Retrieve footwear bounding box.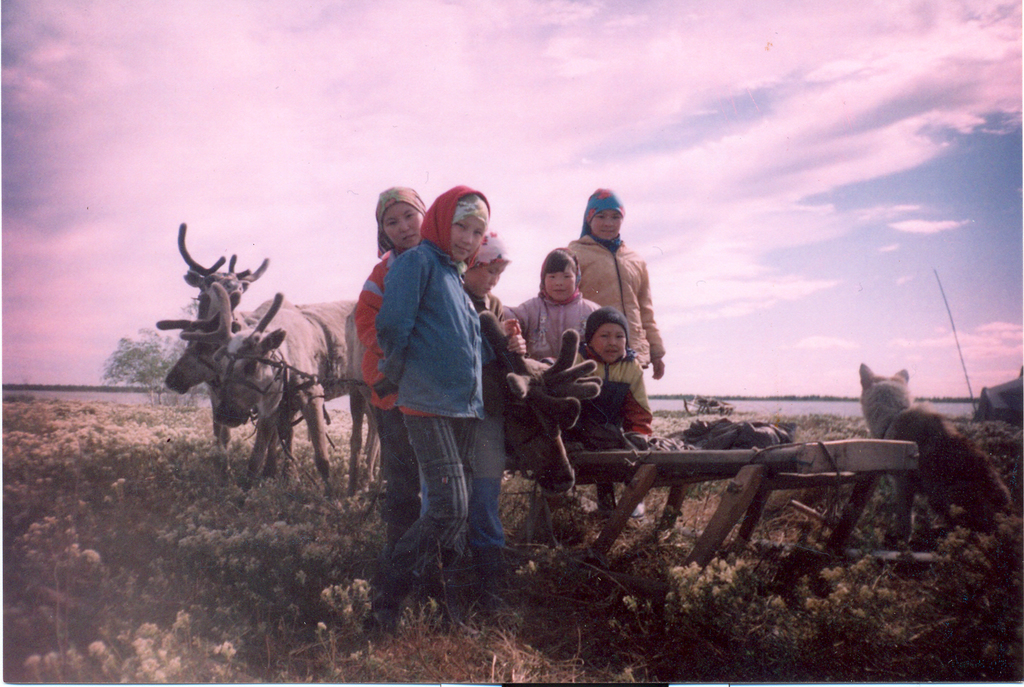
Bounding box: x1=633, y1=495, x2=648, y2=520.
